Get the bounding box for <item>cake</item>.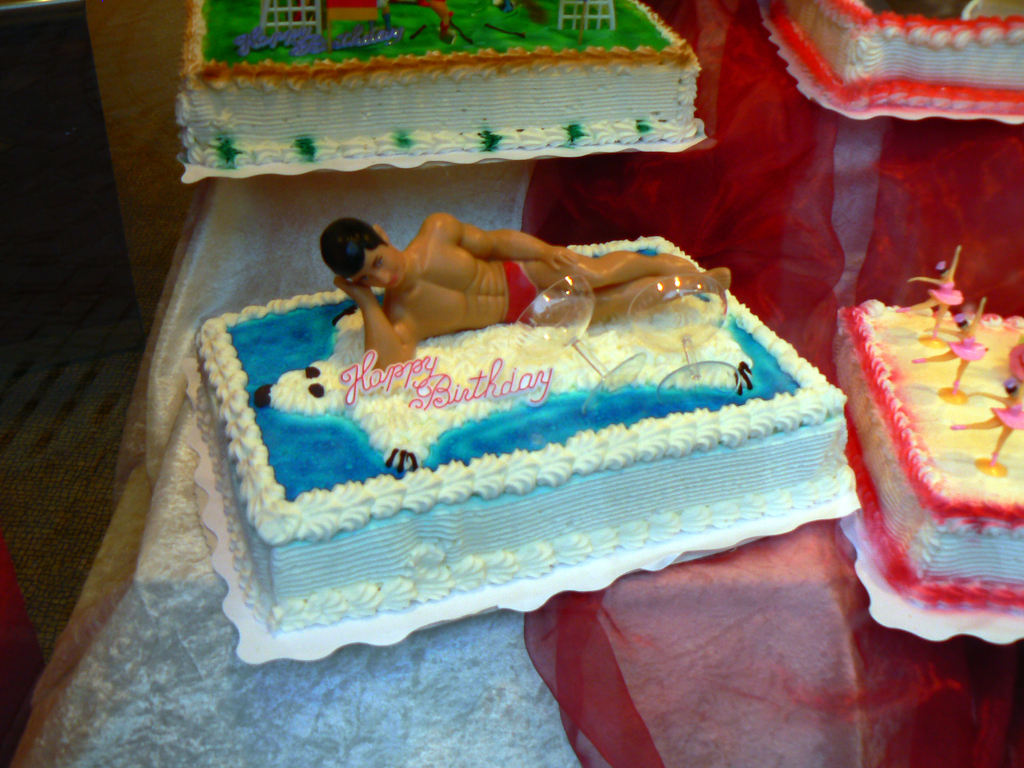
(left=165, top=0, right=703, bottom=177).
